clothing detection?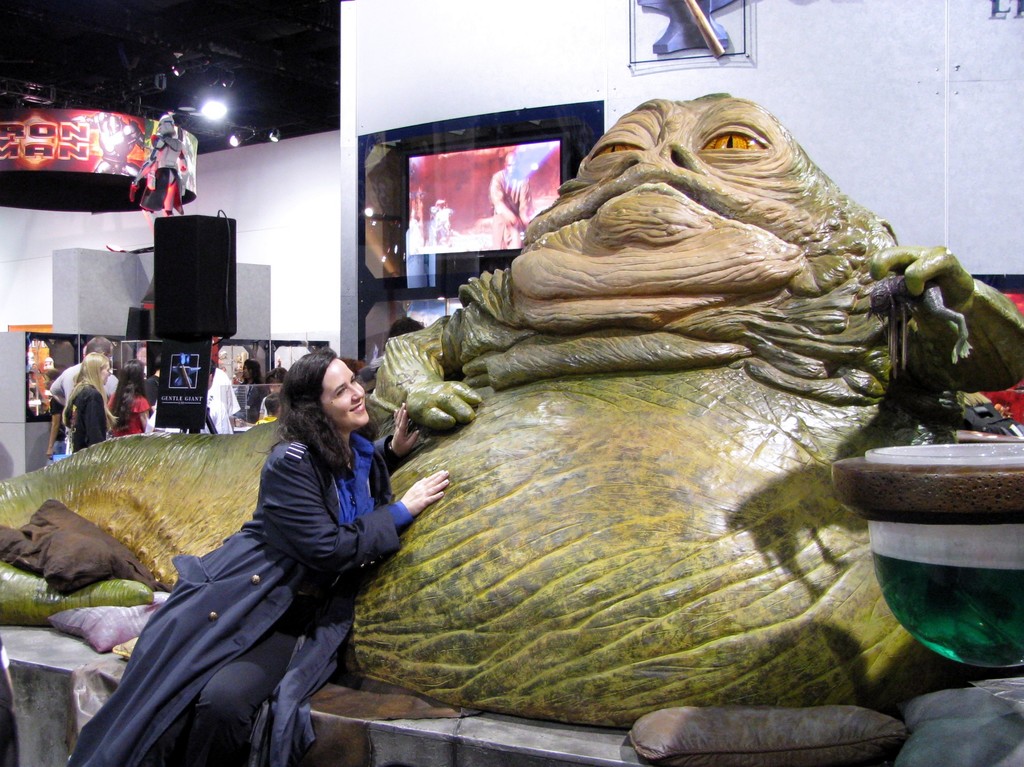
{"x1": 63, "y1": 377, "x2": 97, "y2": 449}
